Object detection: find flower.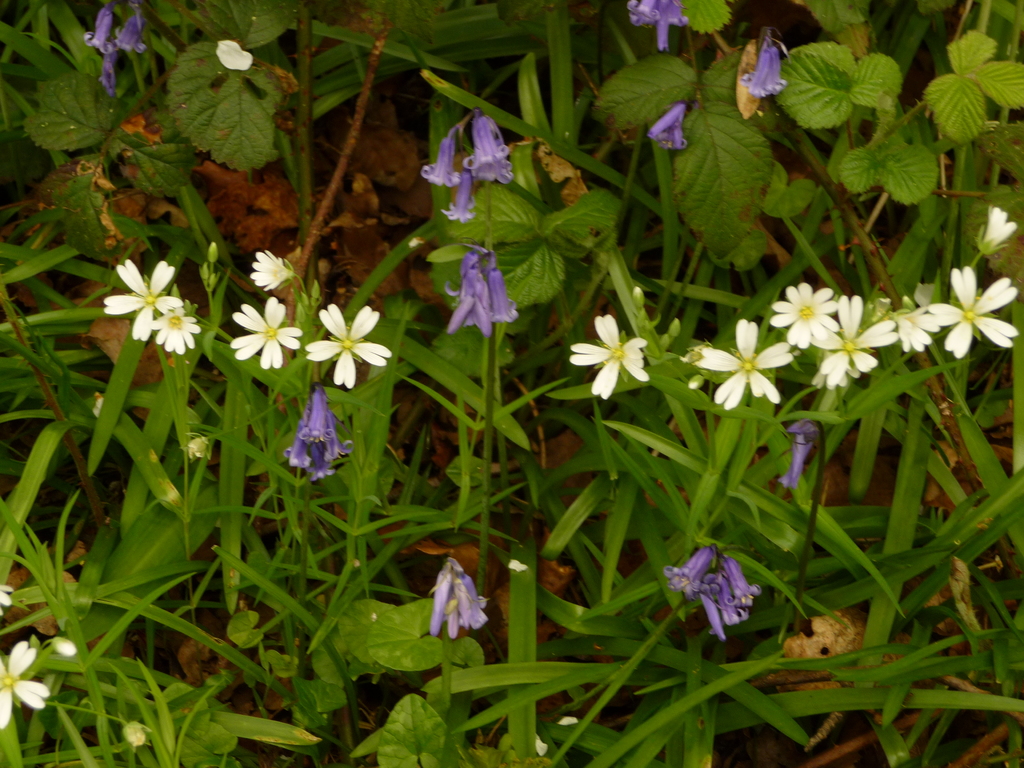
bbox=(83, 5, 116, 53).
